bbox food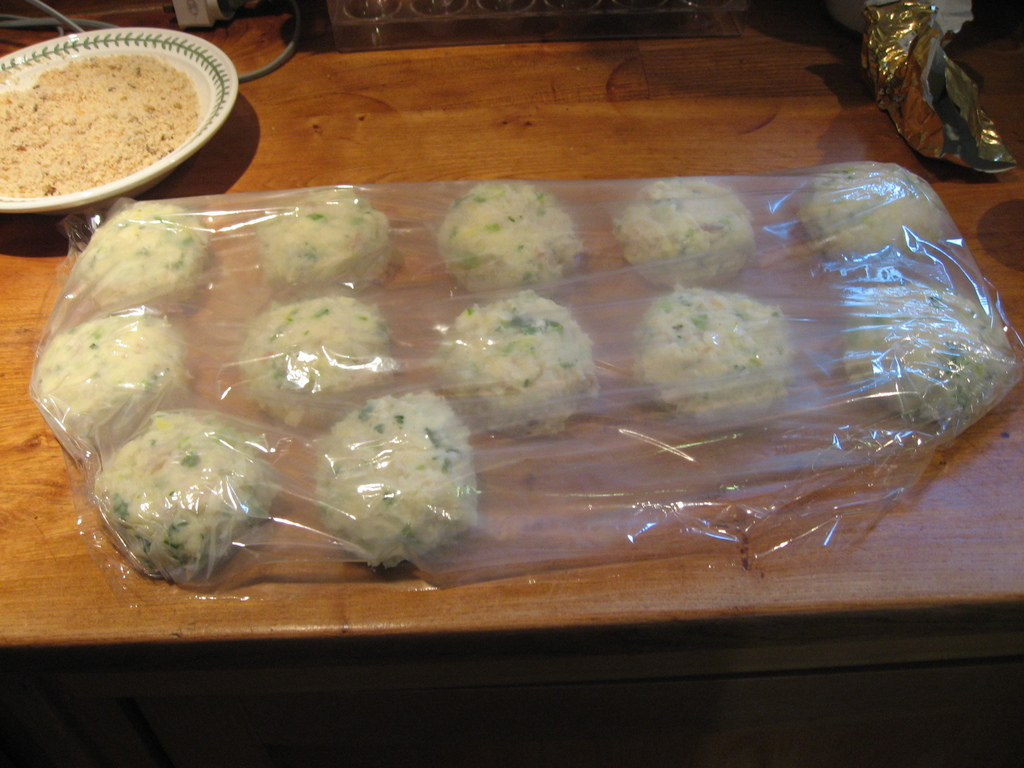
<bbox>33, 303, 193, 452</bbox>
